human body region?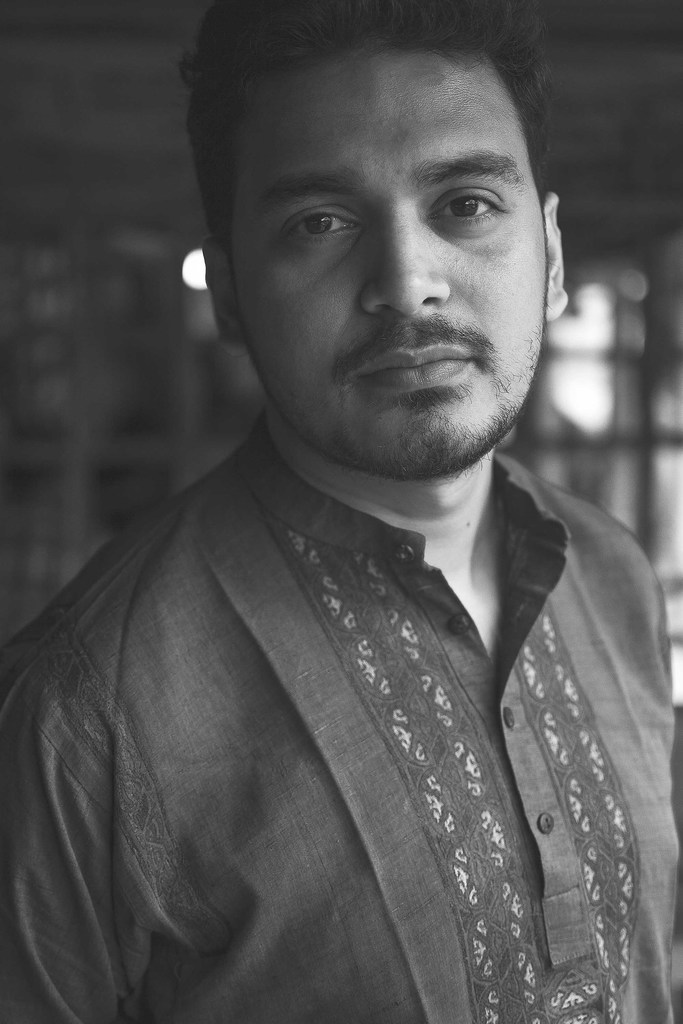
Rect(32, 75, 682, 997)
